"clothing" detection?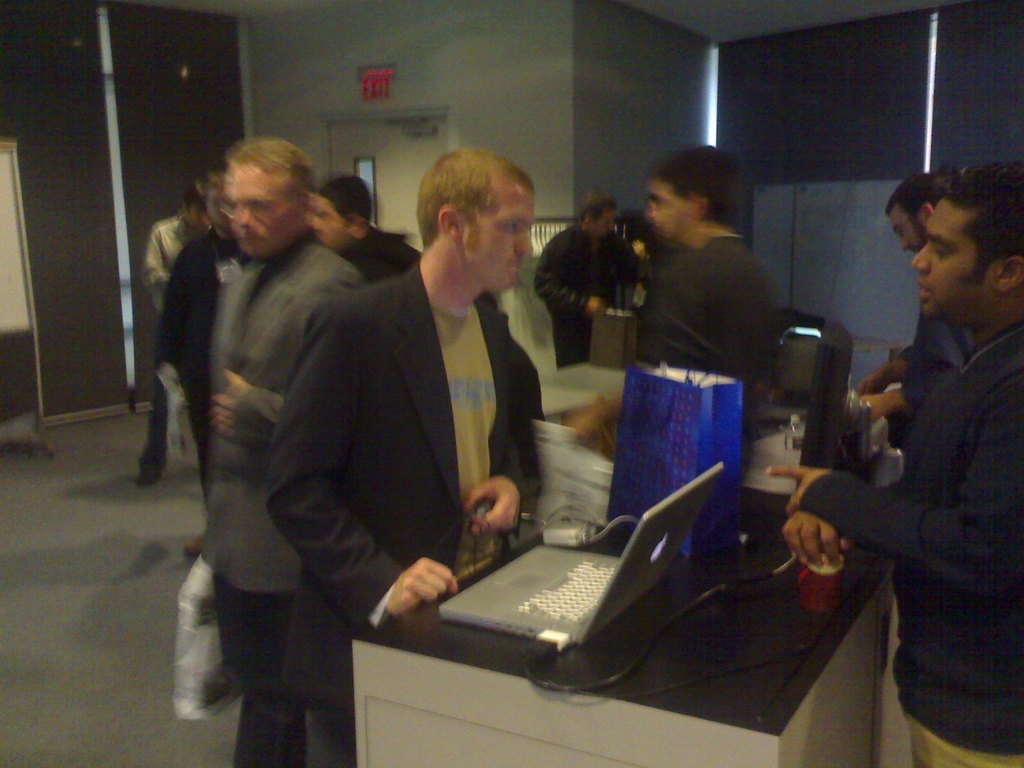
636,234,778,435
